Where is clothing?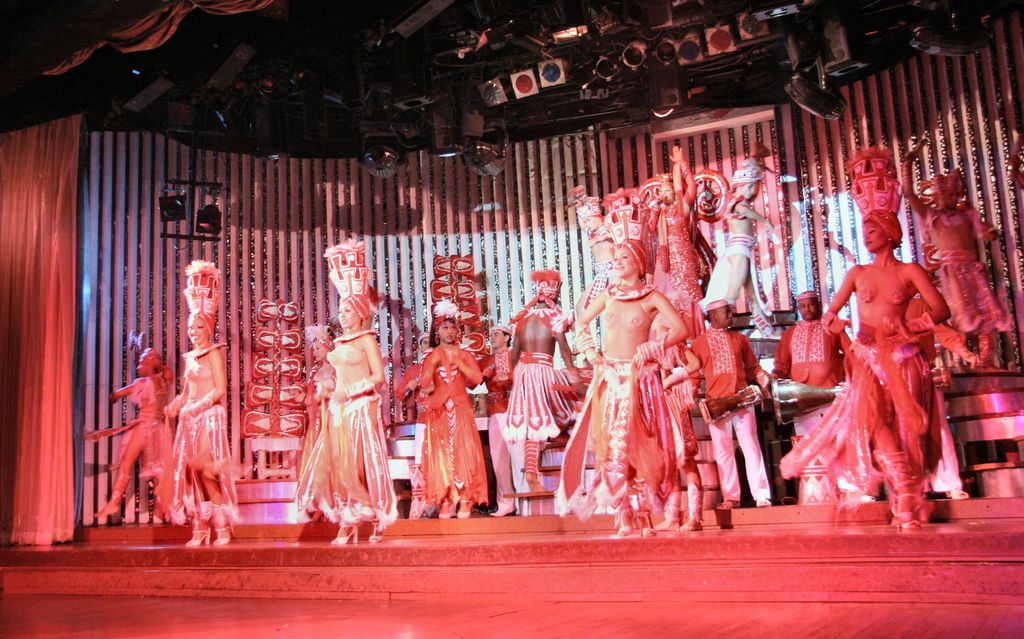
x1=698, y1=231, x2=760, y2=317.
